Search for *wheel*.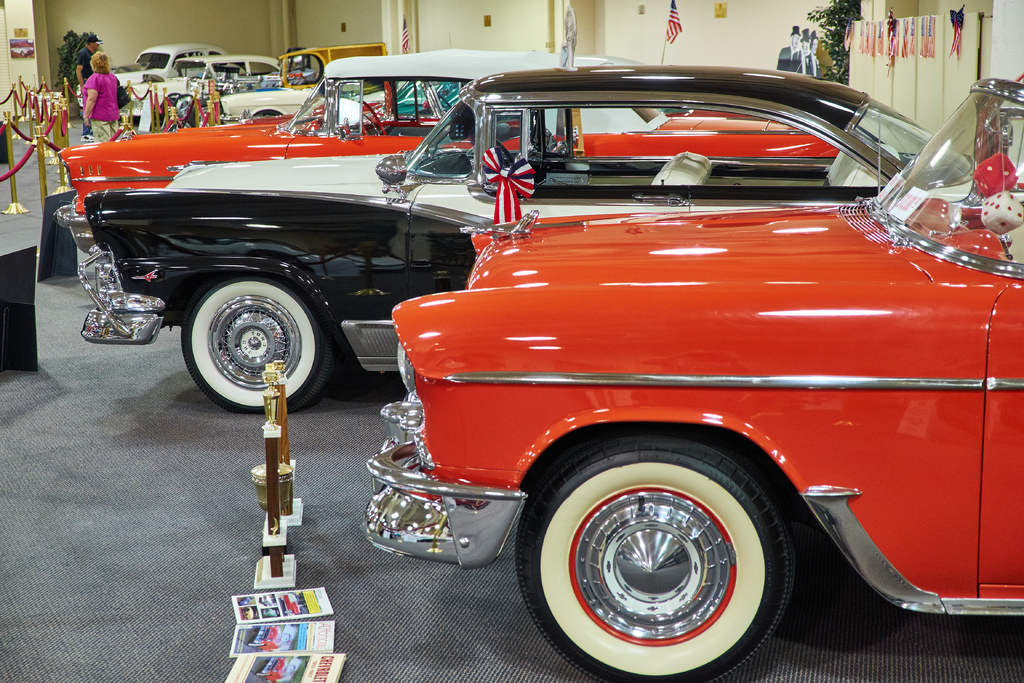
Found at [19,50,24,54].
